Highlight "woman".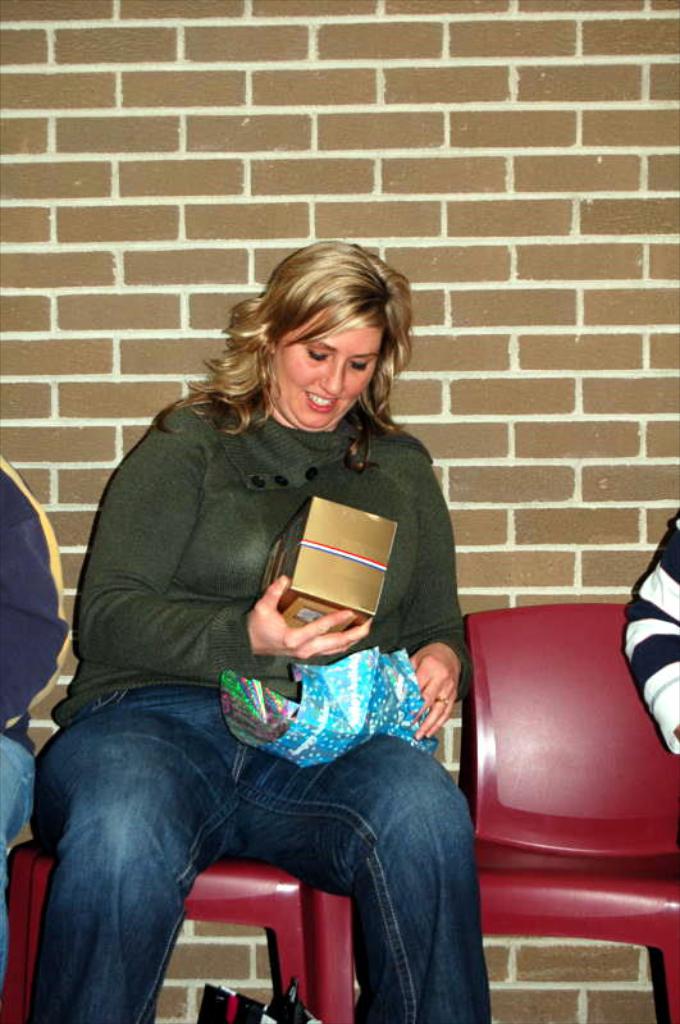
Highlighted region: 29, 220, 534, 1012.
